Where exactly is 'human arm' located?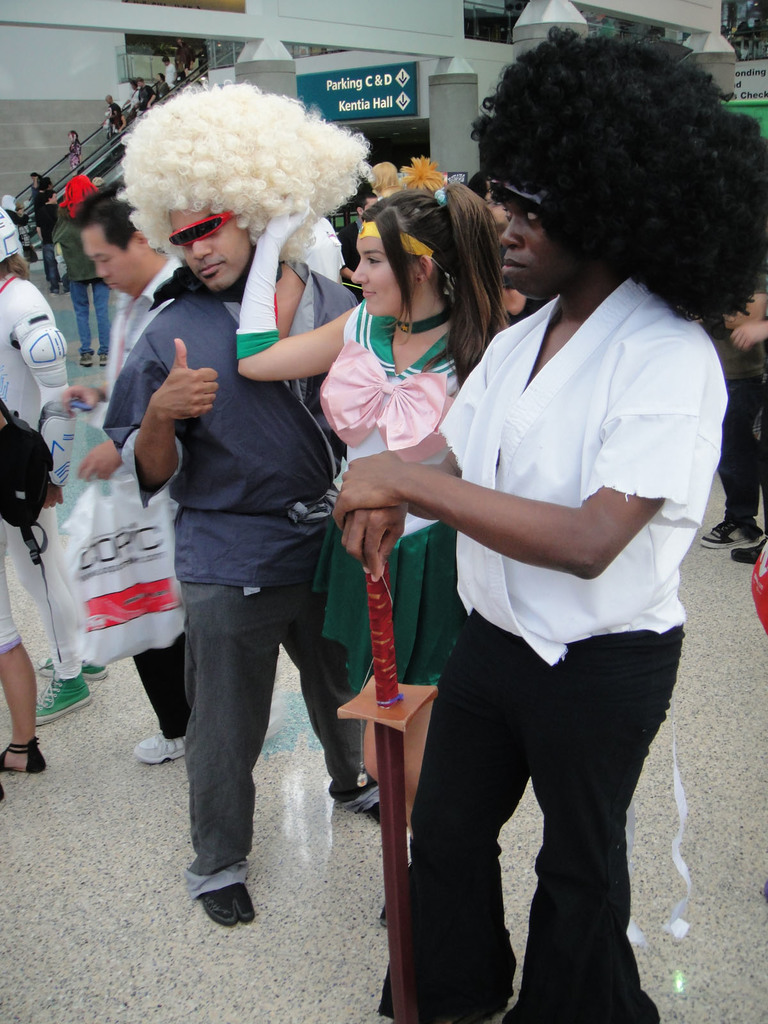
Its bounding box is [x1=106, y1=323, x2=220, y2=512].
